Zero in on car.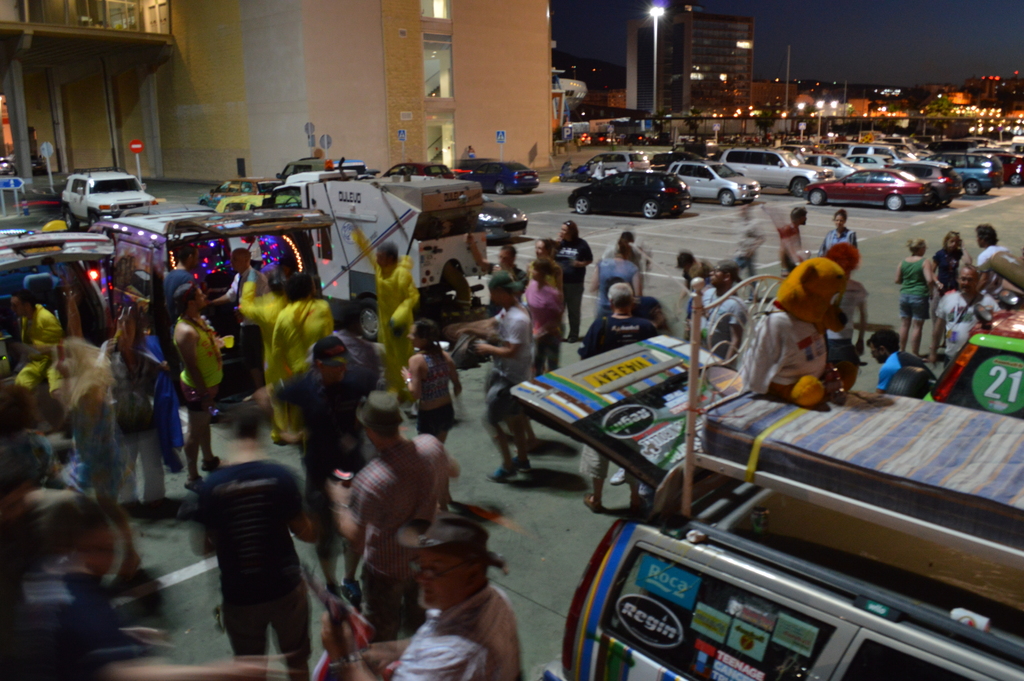
Zeroed in: l=380, t=165, r=456, b=177.
